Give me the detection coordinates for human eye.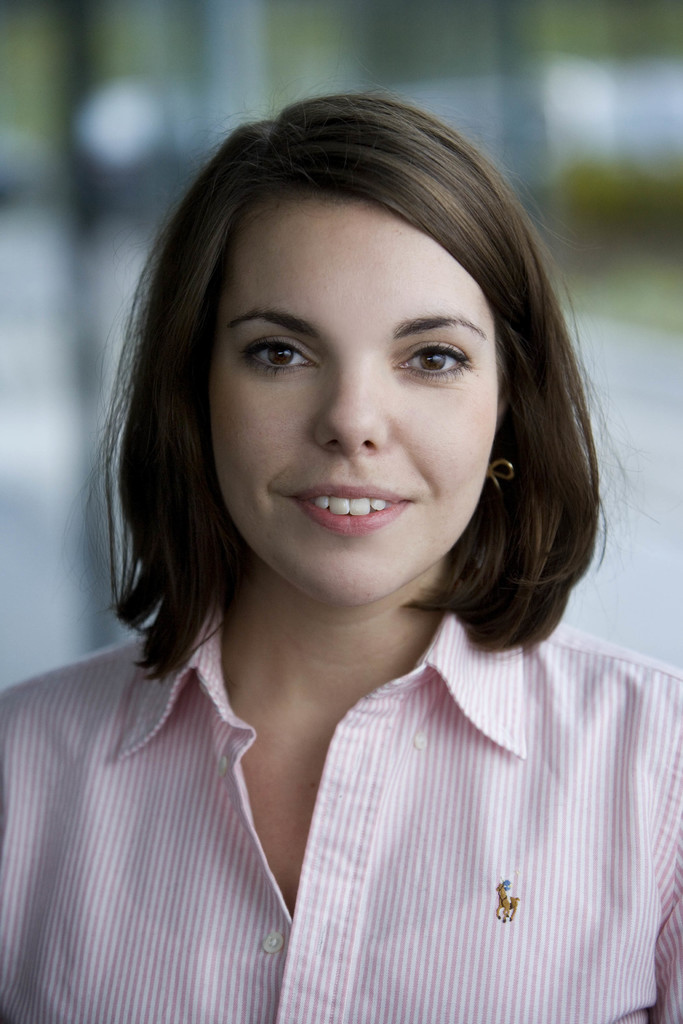
left=393, top=337, right=470, bottom=383.
